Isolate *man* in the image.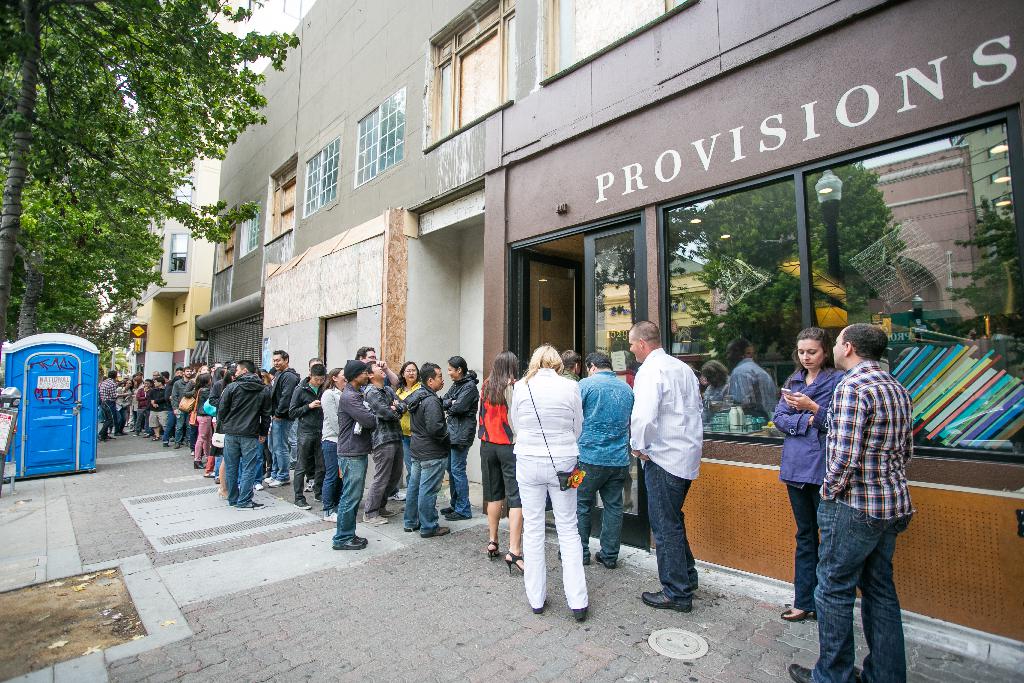
Isolated region: select_region(283, 353, 332, 516).
